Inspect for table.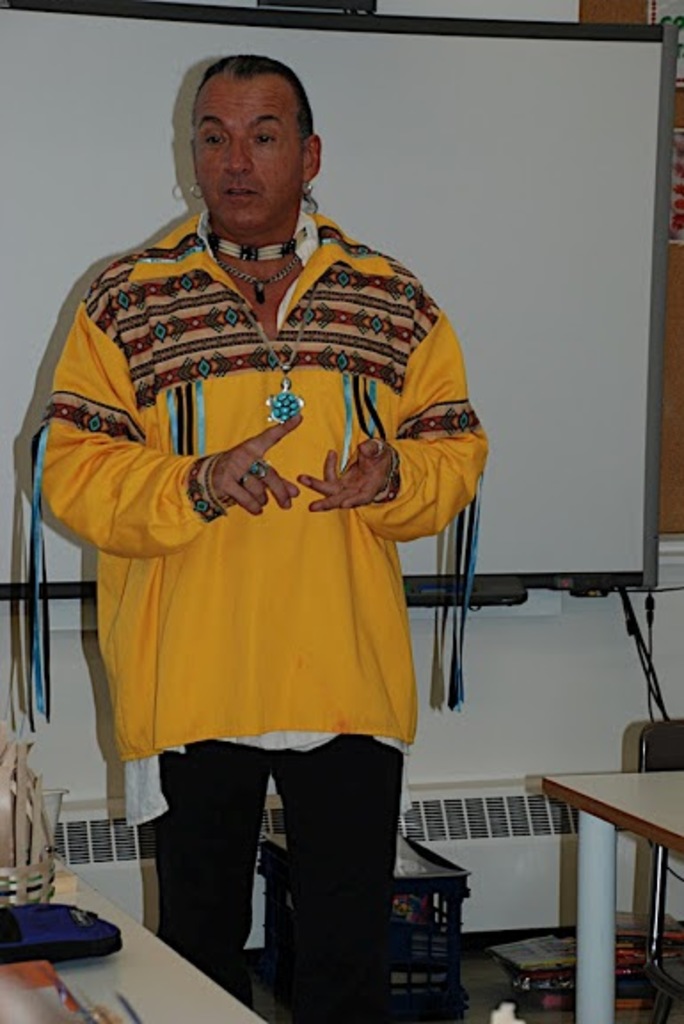
Inspection: bbox=[540, 768, 682, 1022].
